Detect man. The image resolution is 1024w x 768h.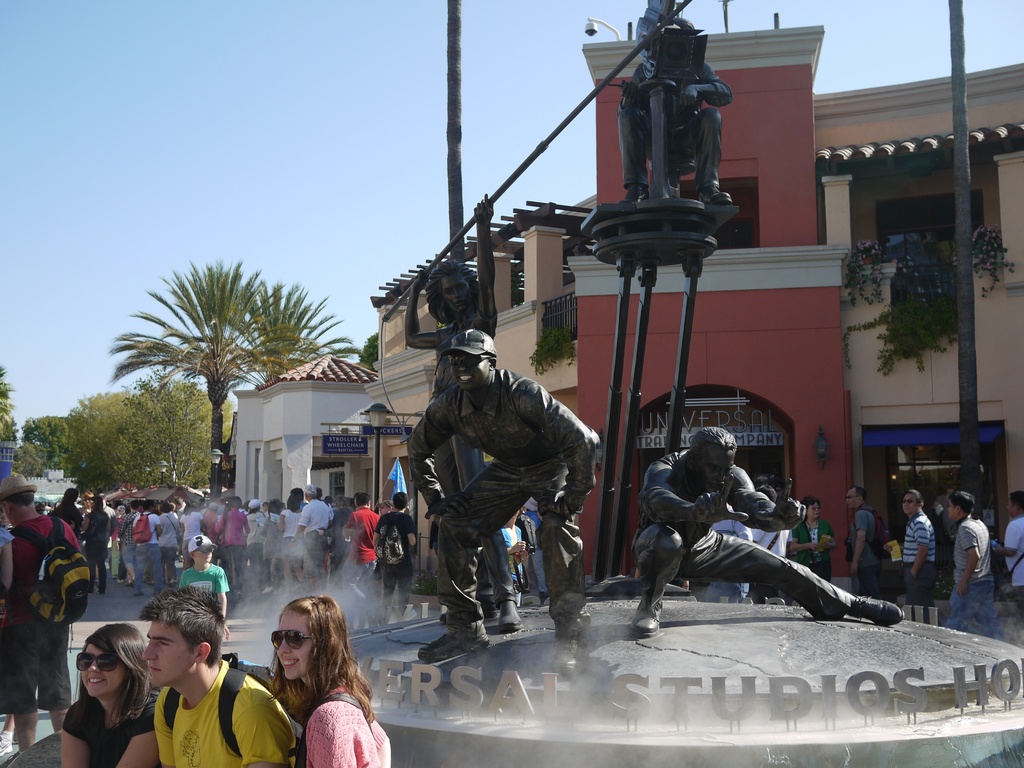
[left=139, top=585, right=303, bottom=767].
